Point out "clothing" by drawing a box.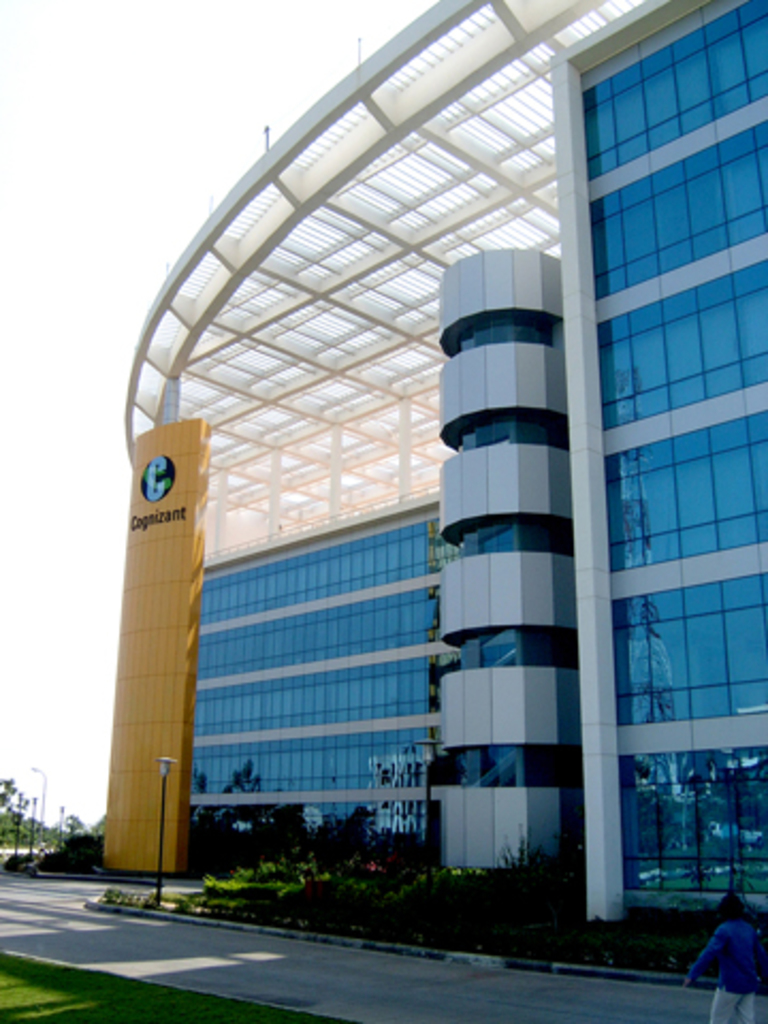
locate(683, 922, 757, 1022).
